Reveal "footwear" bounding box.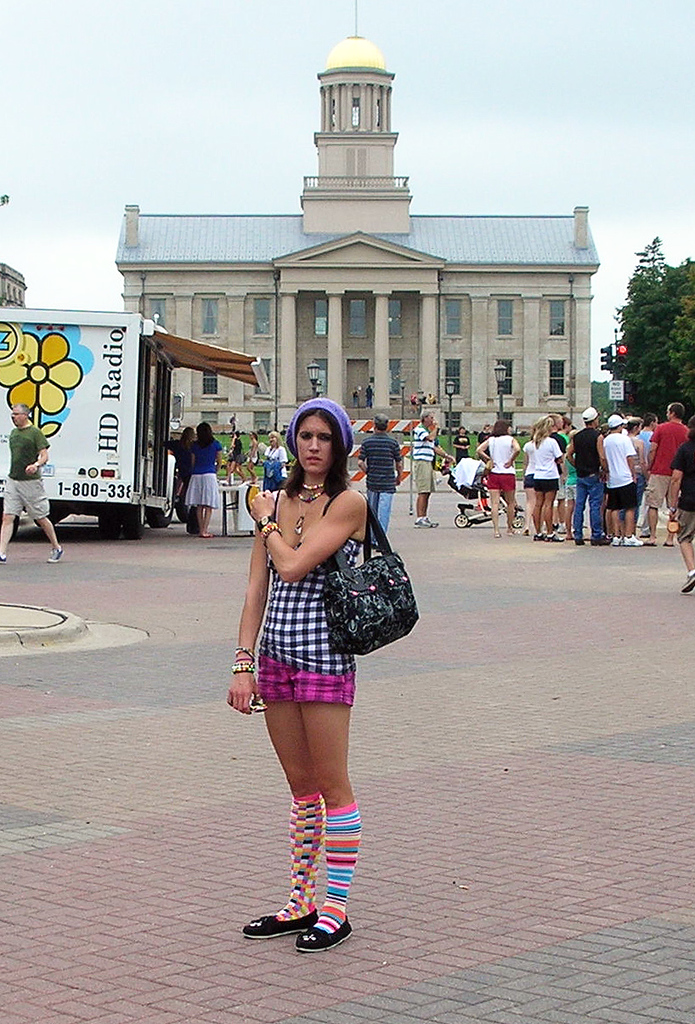
Revealed: <box>509,529,517,536</box>.
